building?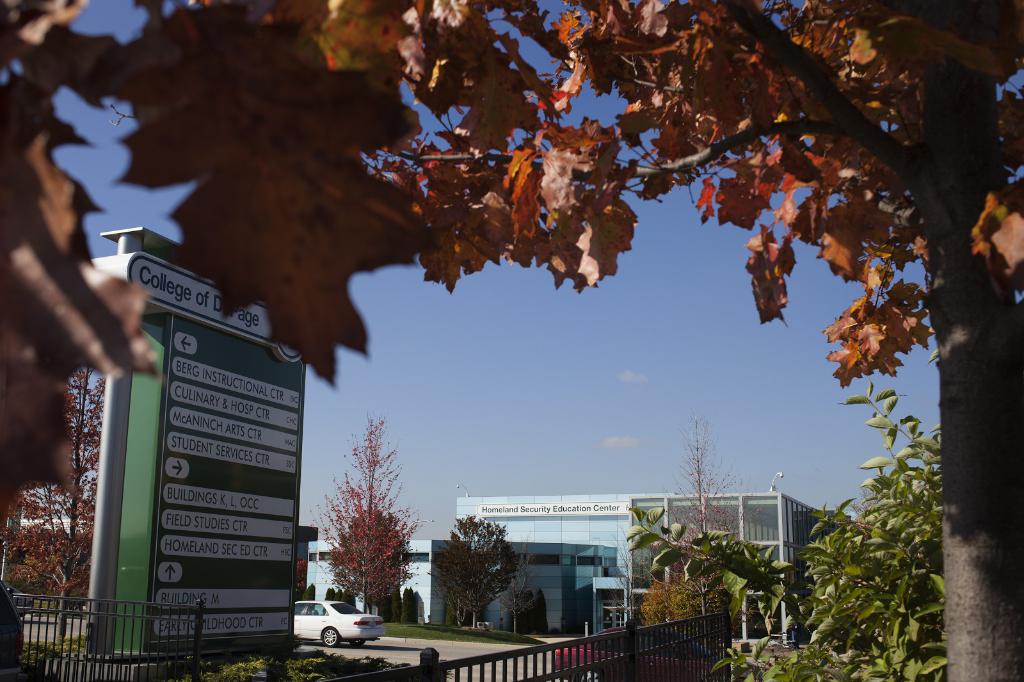
detection(306, 478, 838, 643)
